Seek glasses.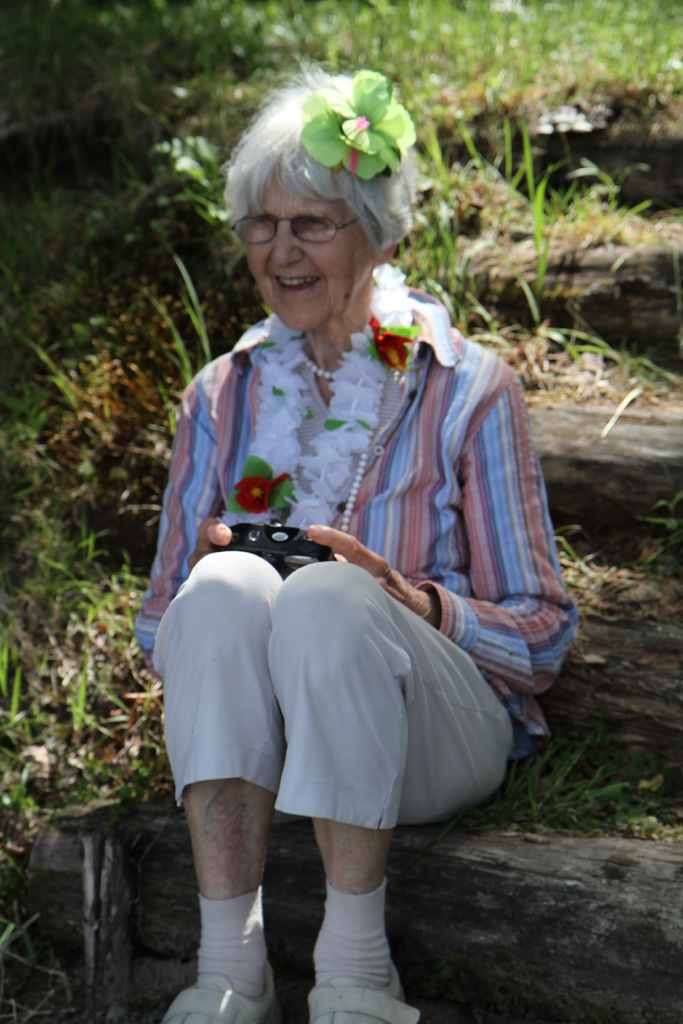
227, 214, 361, 241.
